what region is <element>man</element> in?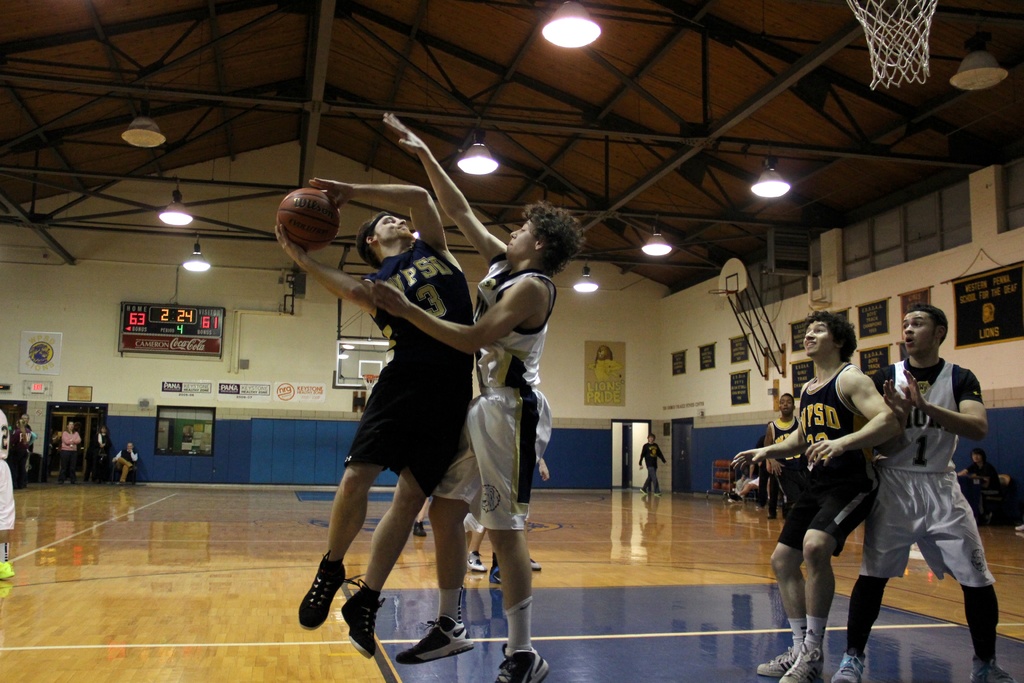
(x1=956, y1=444, x2=1006, y2=514).
